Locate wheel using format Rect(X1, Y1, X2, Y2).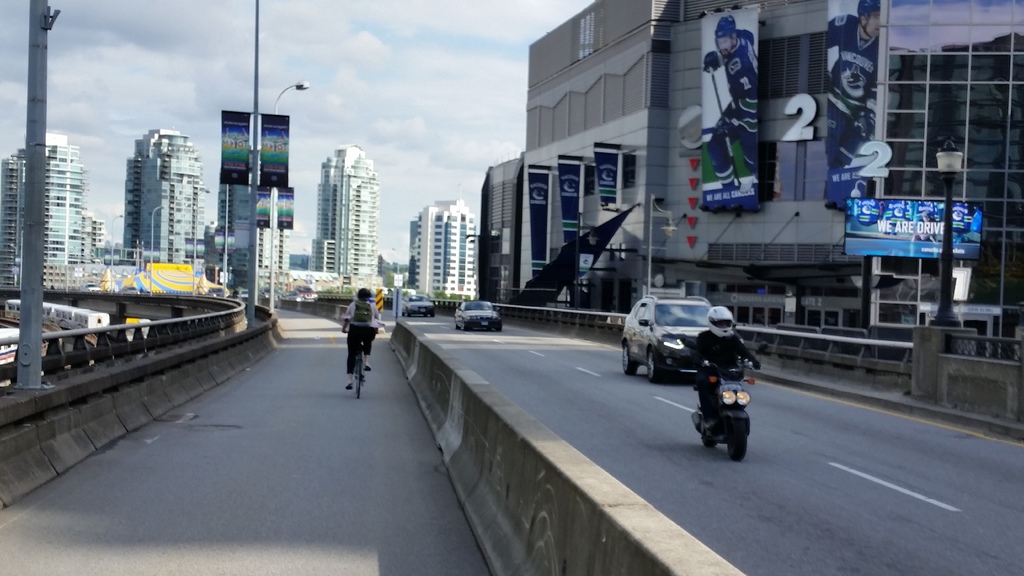
Rect(700, 422, 718, 445).
